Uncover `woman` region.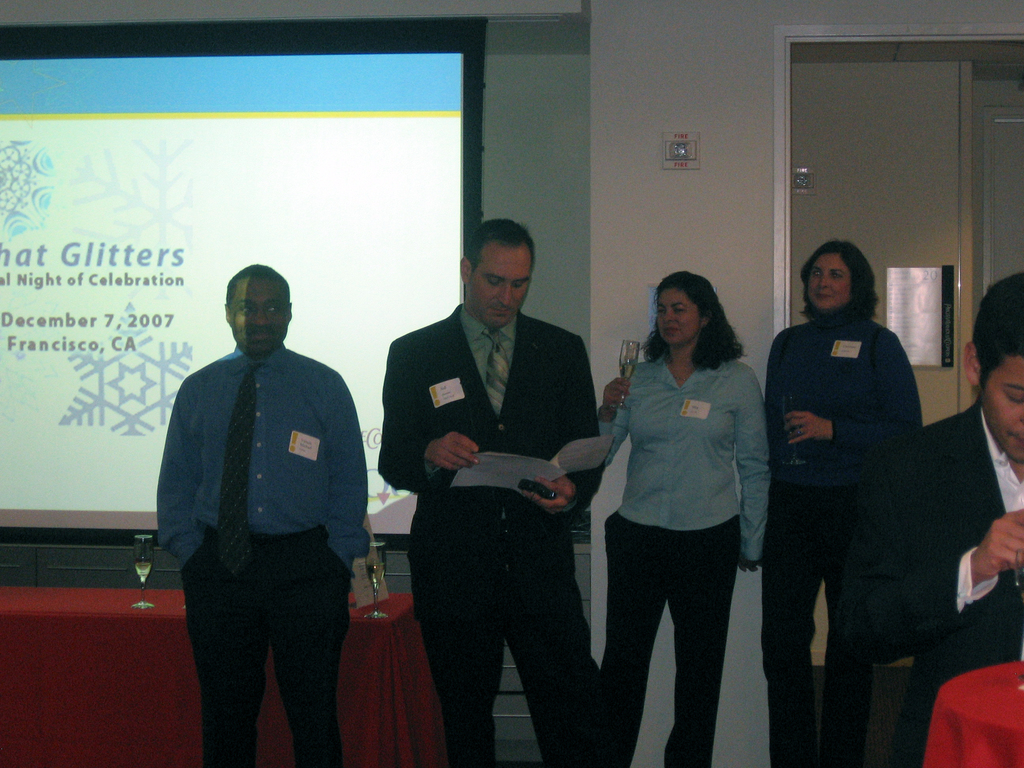
Uncovered: {"left": 582, "top": 266, "right": 775, "bottom": 767}.
